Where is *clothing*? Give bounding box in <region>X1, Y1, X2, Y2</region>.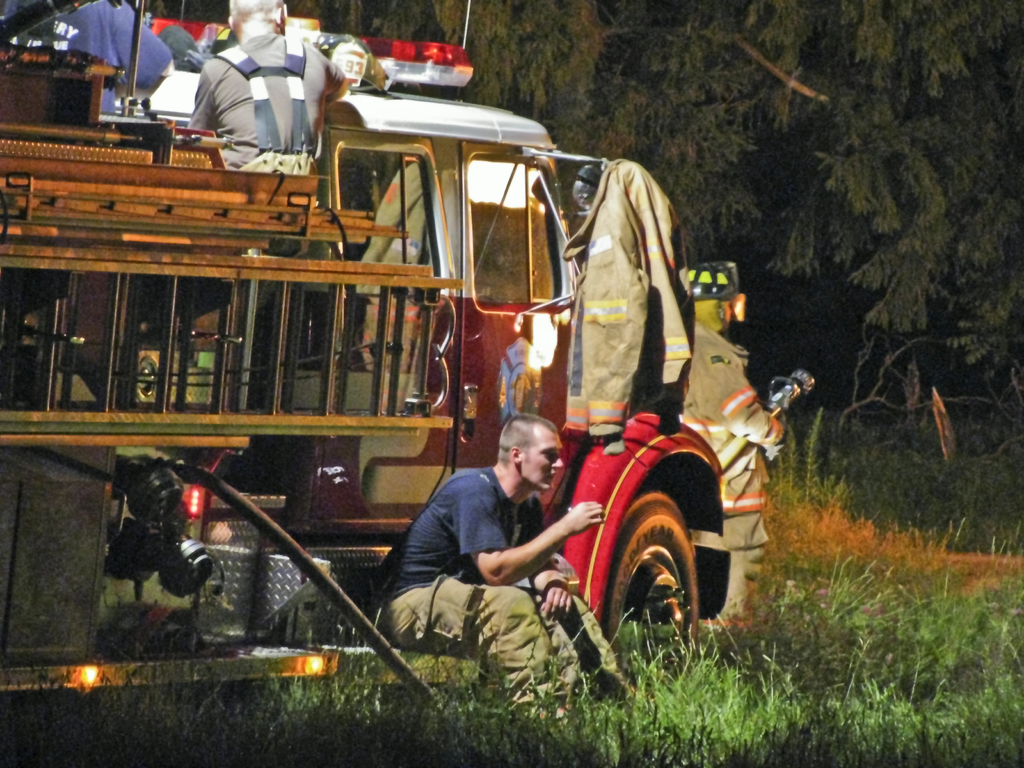
<region>558, 160, 682, 440</region>.
